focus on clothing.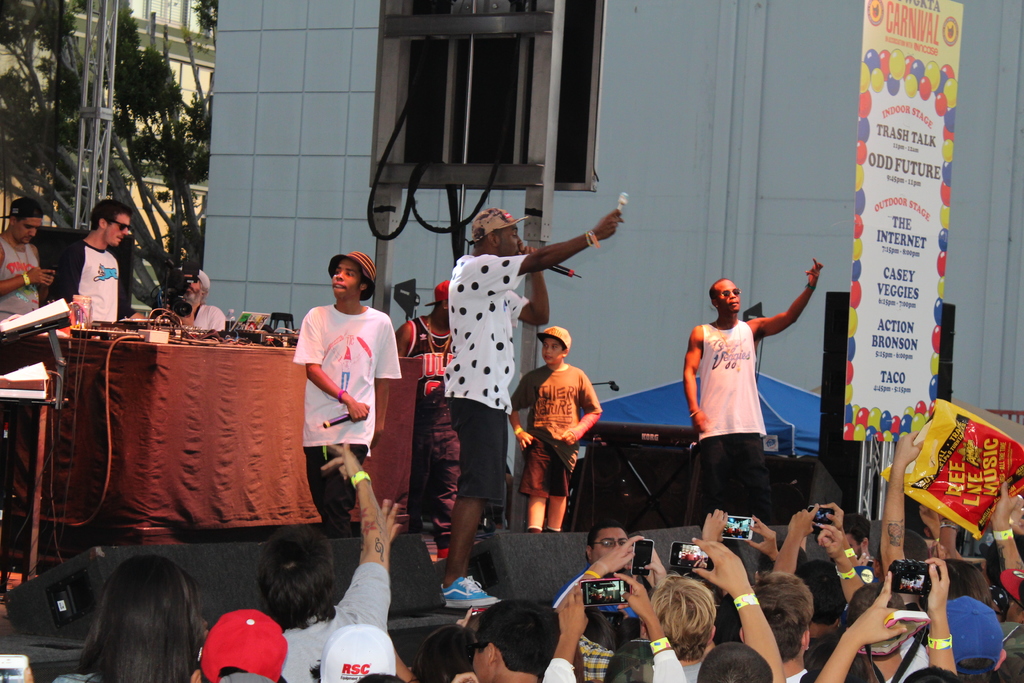
Focused at [left=995, top=623, right=1023, bottom=682].
